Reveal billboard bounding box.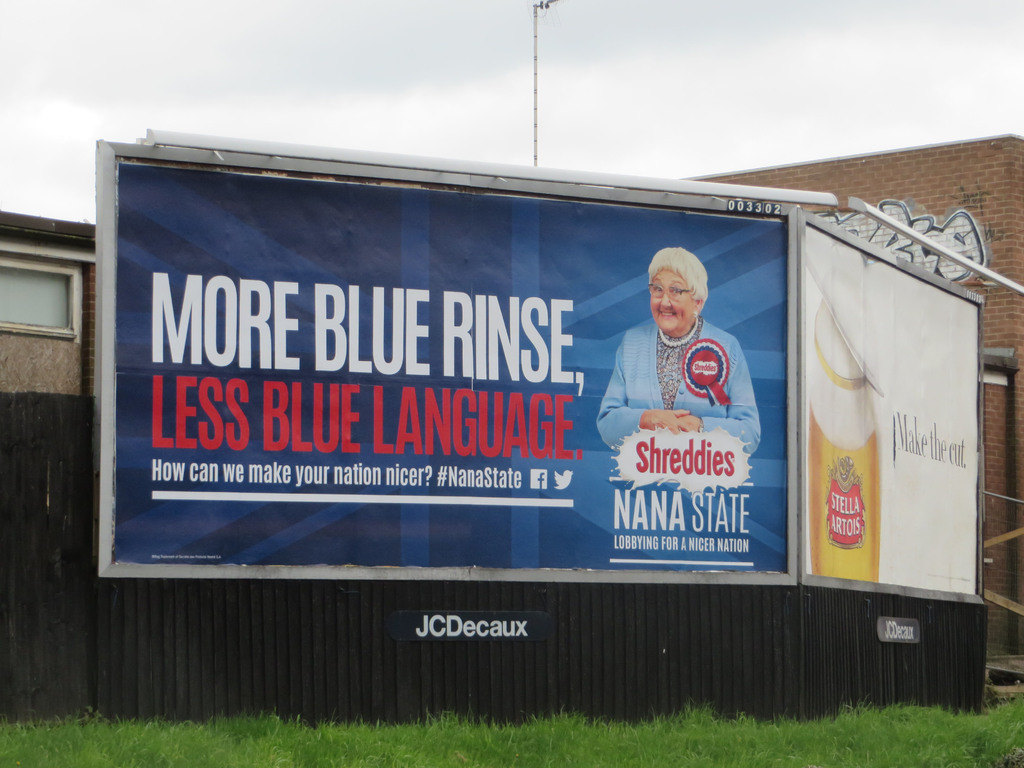
Revealed: 86,142,805,592.
